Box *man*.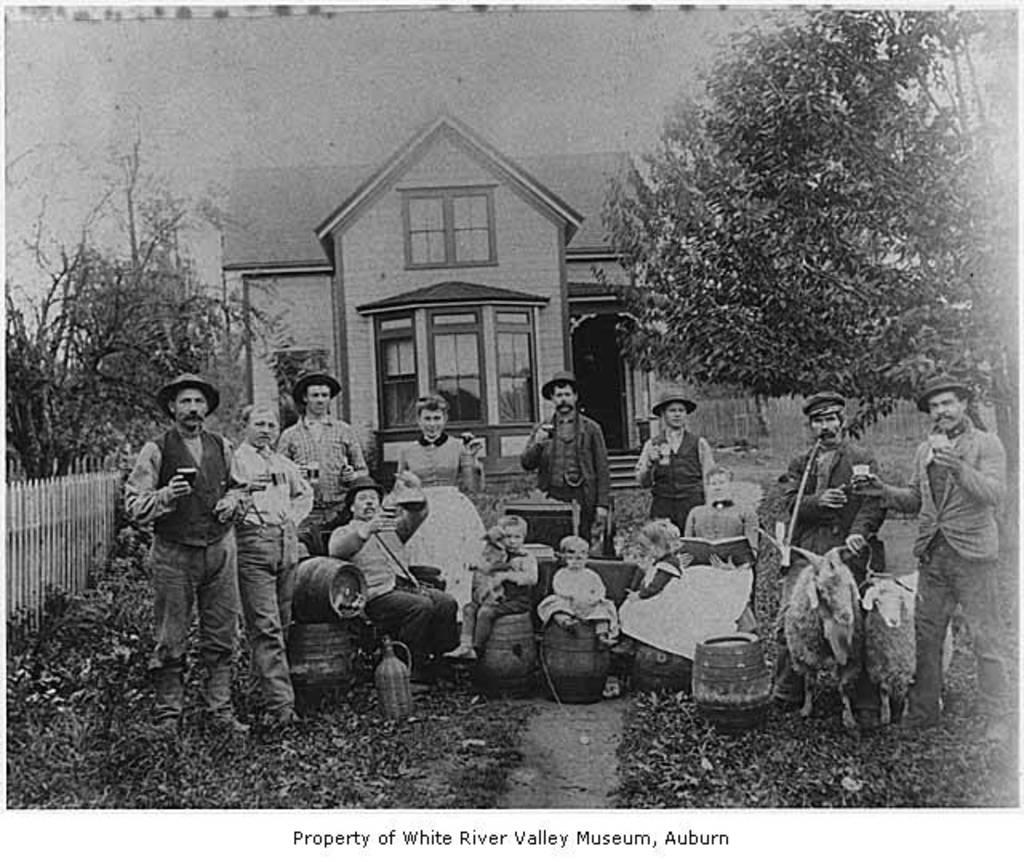
277,373,373,542.
